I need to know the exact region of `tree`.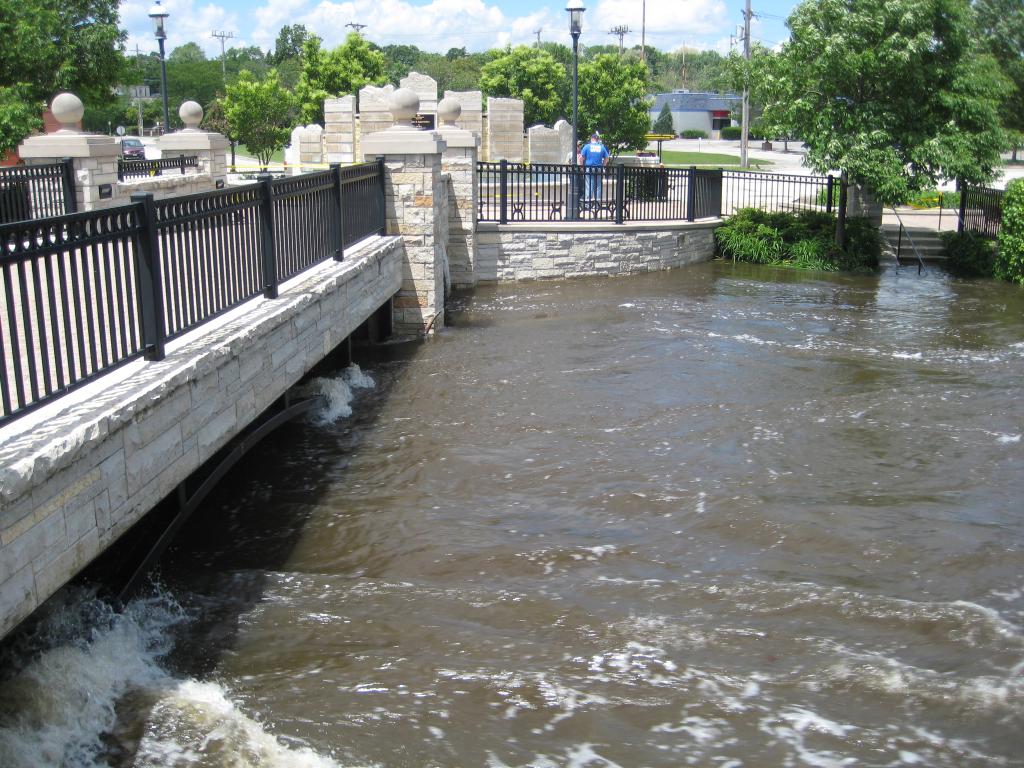
Region: <bbox>736, 0, 888, 95</bbox>.
